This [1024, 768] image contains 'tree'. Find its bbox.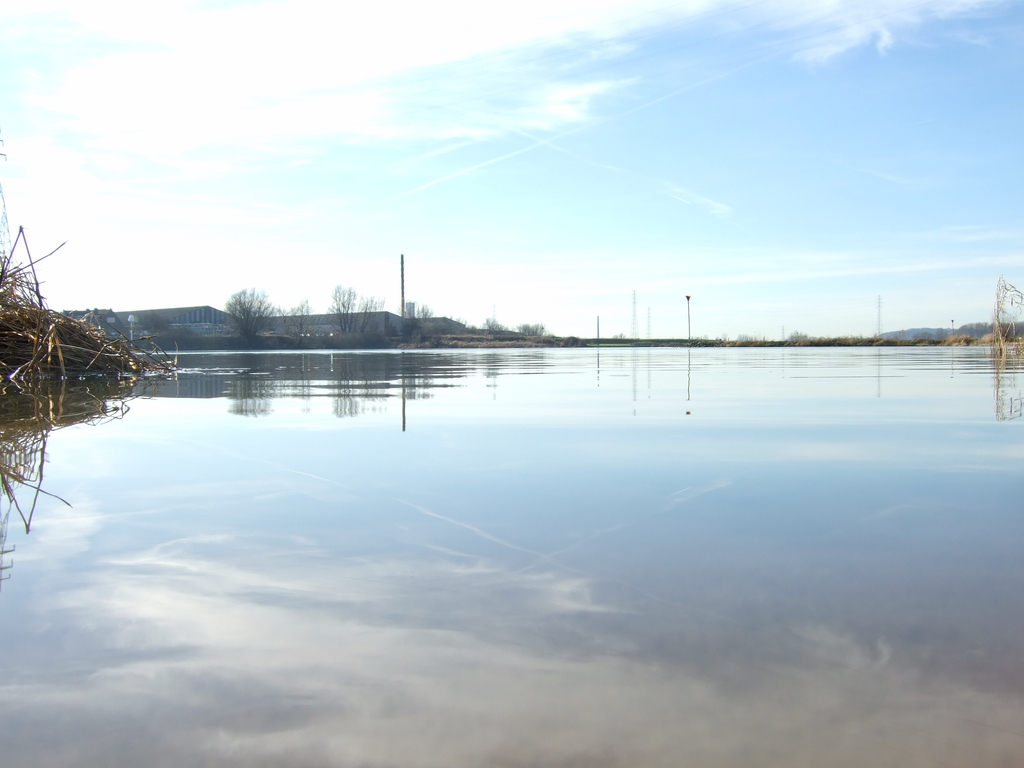
l=221, t=285, r=277, b=343.
